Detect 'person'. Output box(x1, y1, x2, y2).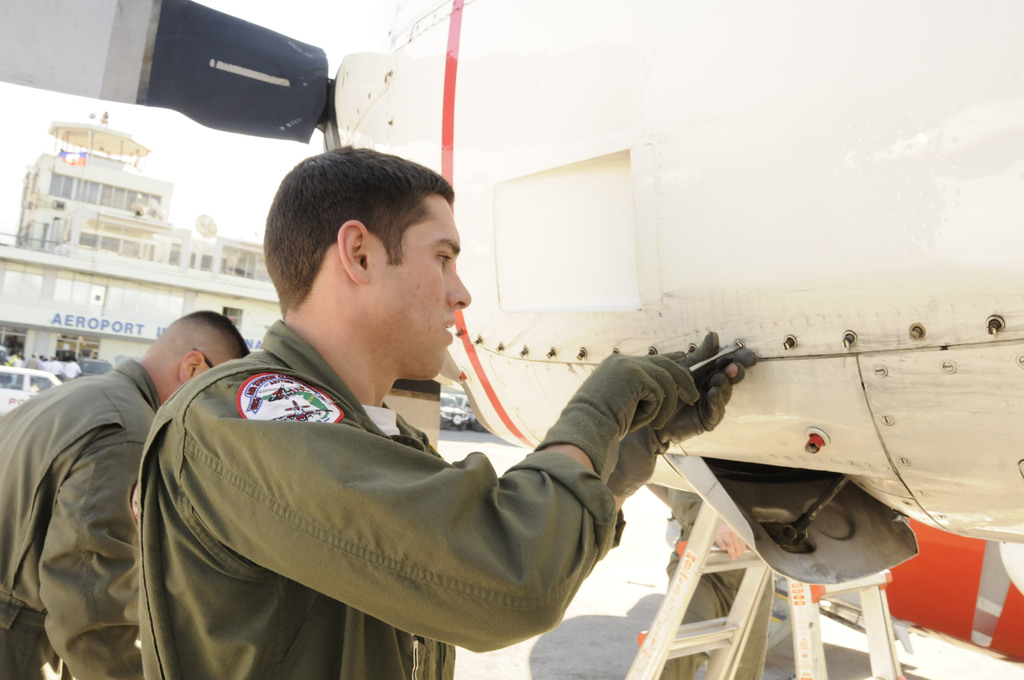
box(0, 312, 250, 679).
